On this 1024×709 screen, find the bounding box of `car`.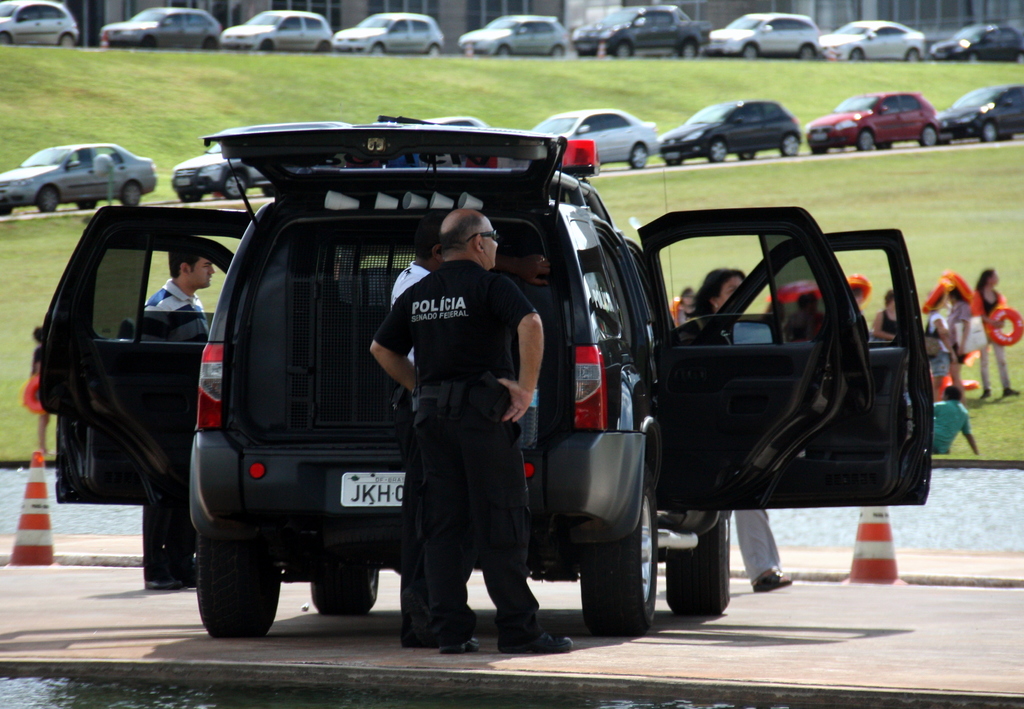
Bounding box: rect(706, 13, 822, 62).
